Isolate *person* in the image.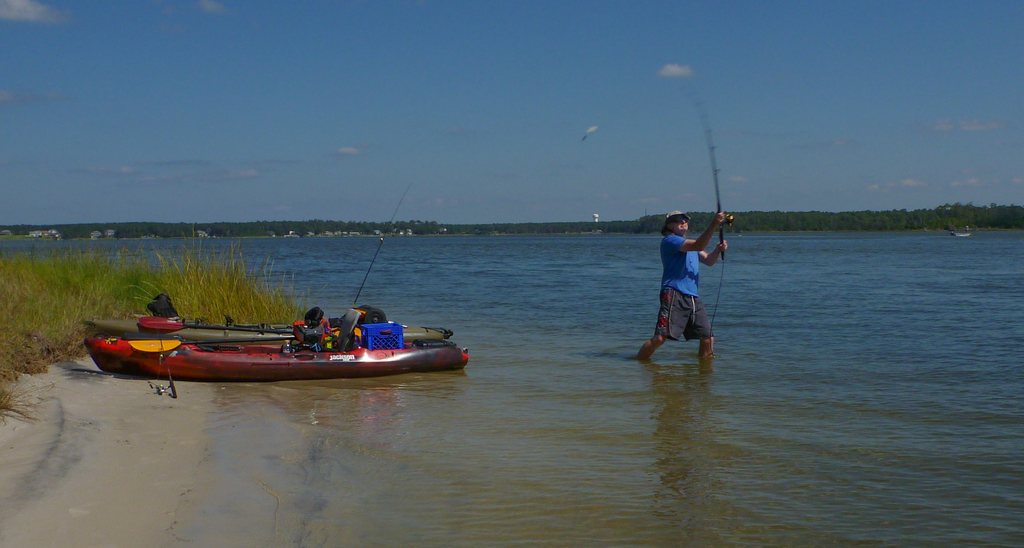
Isolated region: rect(643, 212, 723, 371).
